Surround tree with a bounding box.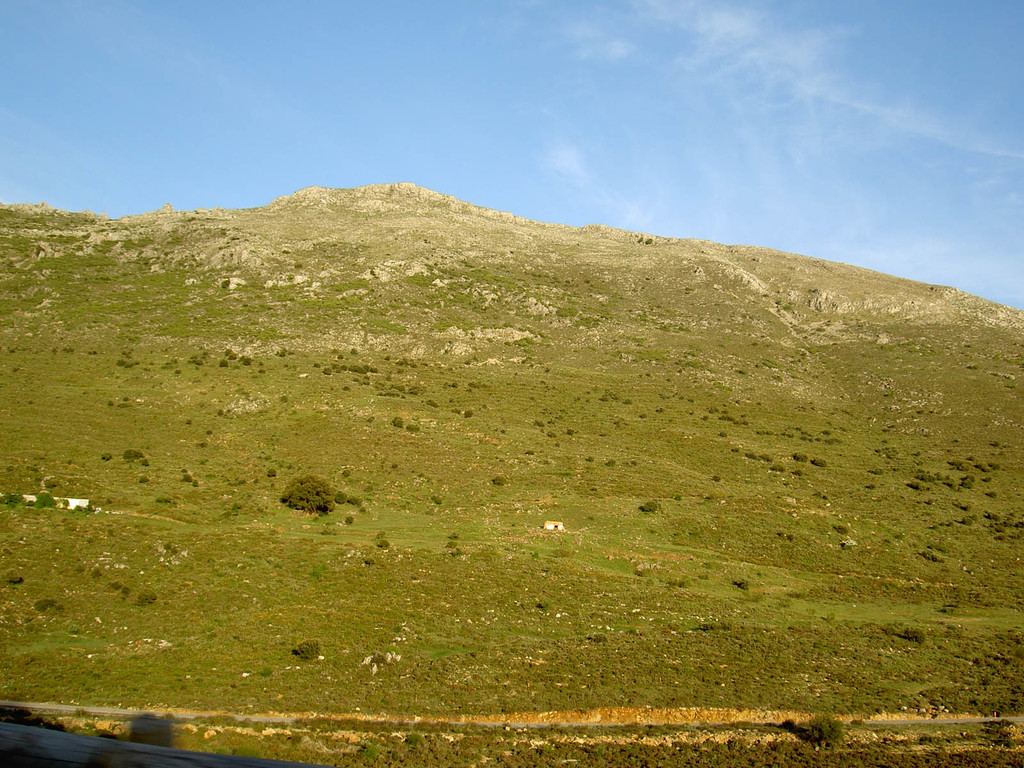
box(282, 477, 344, 520).
